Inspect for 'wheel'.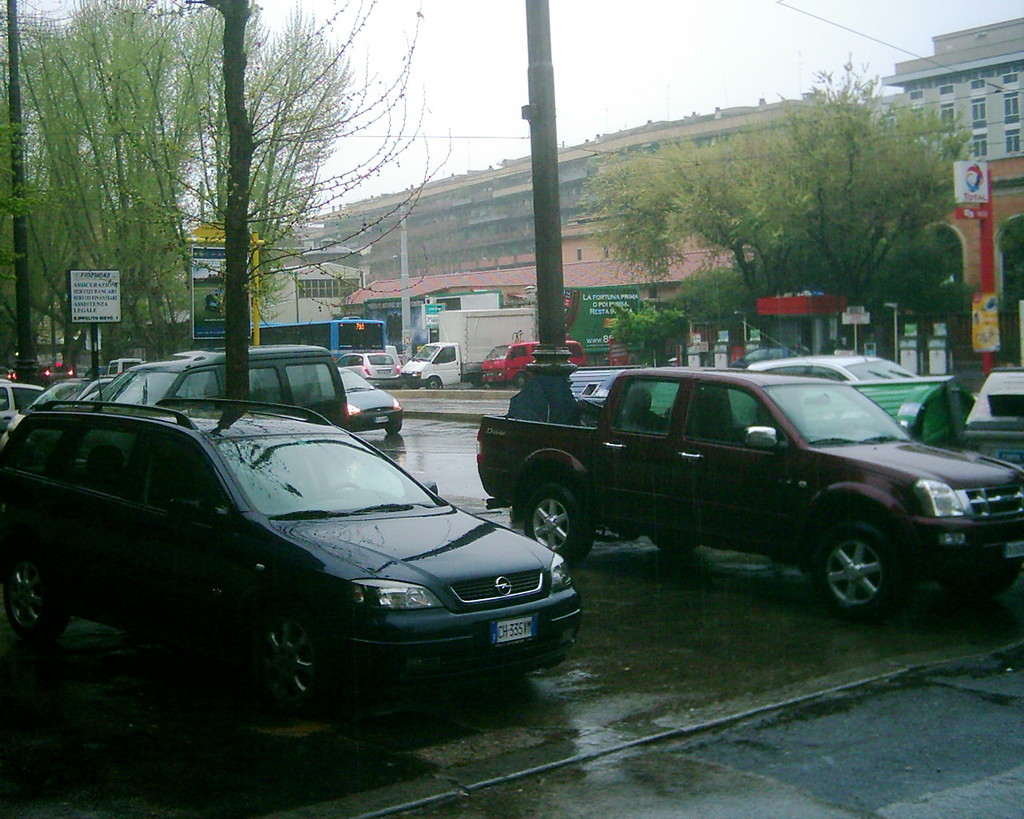
Inspection: Rect(225, 608, 328, 713).
